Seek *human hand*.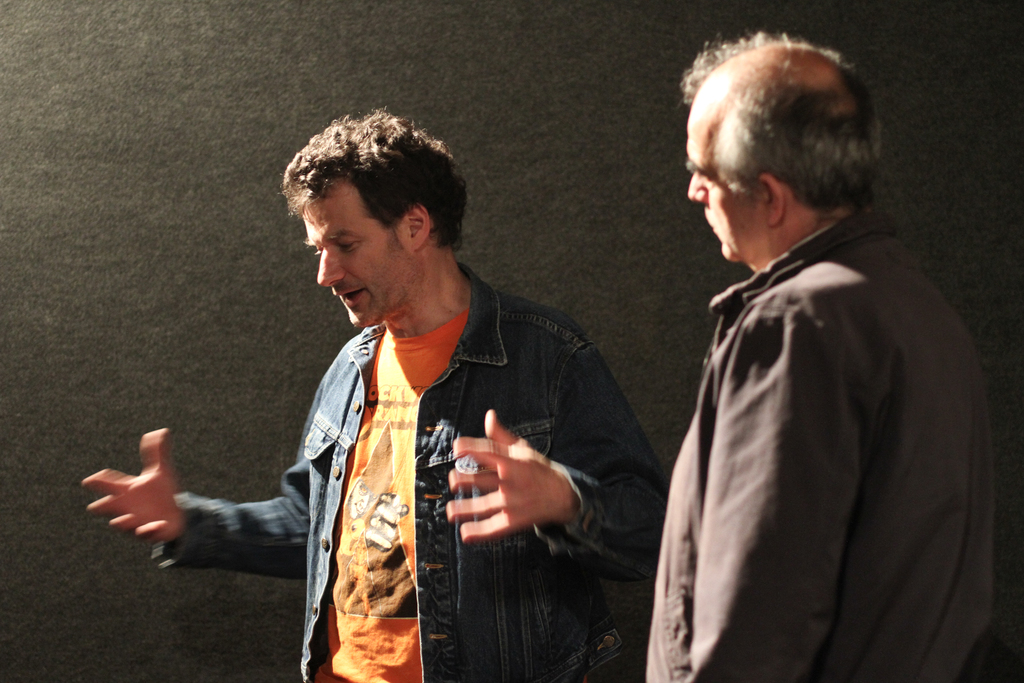
<region>440, 406, 570, 545</region>.
